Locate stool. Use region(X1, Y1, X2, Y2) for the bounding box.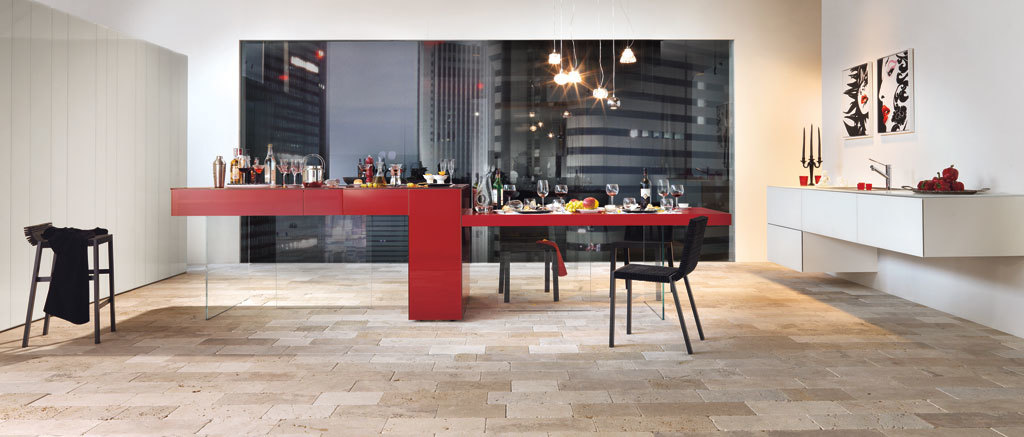
region(18, 222, 116, 346).
